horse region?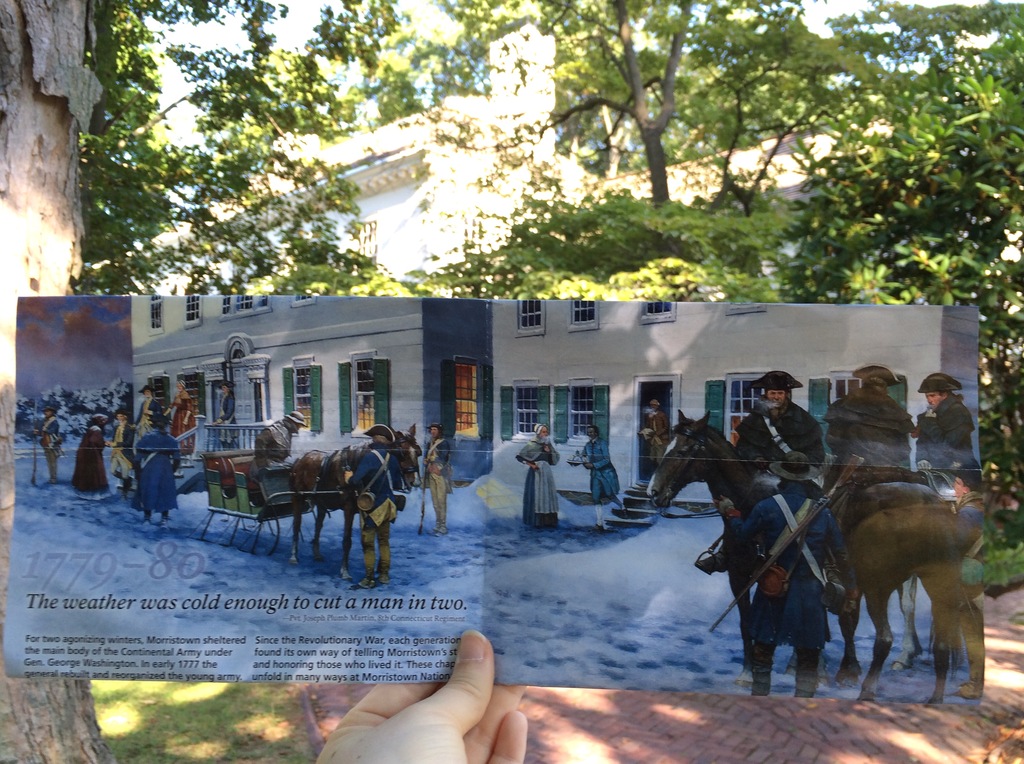
Rect(833, 478, 961, 708)
